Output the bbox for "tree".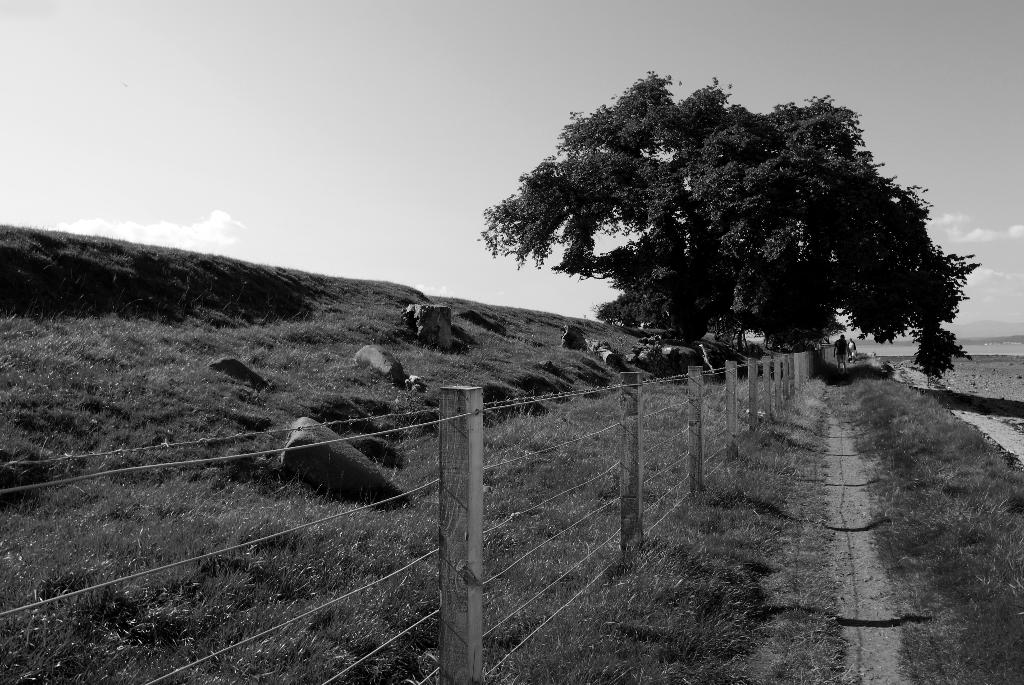
(474,69,972,376).
